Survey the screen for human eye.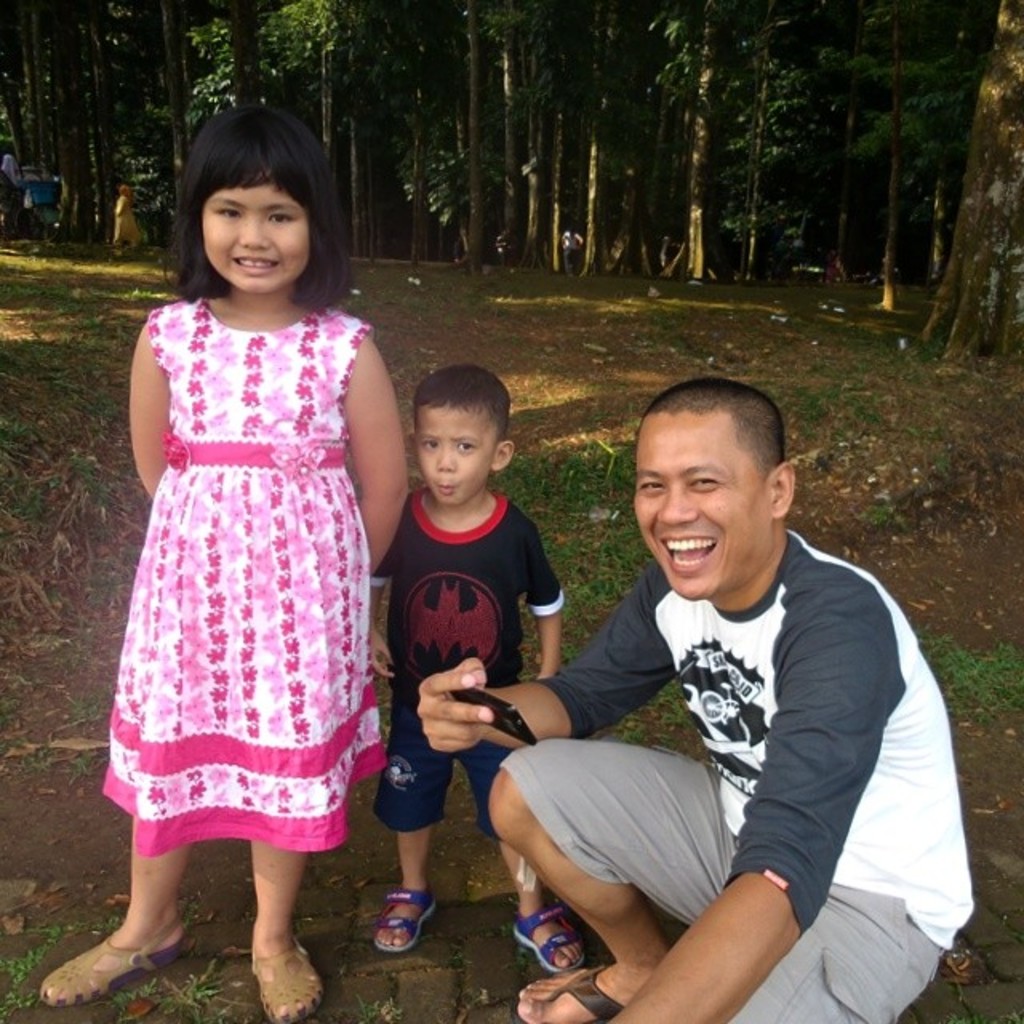
Survey found: [x1=683, y1=472, x2=722, y2=494].
